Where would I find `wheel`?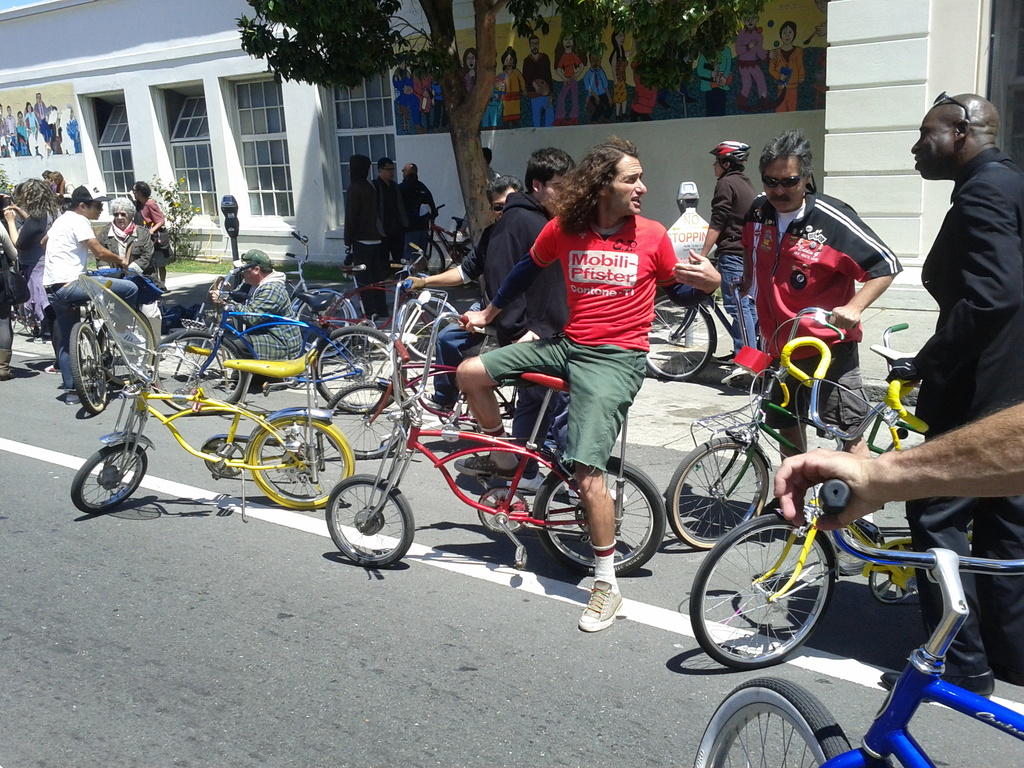
At [152, 328, 252, 419].
